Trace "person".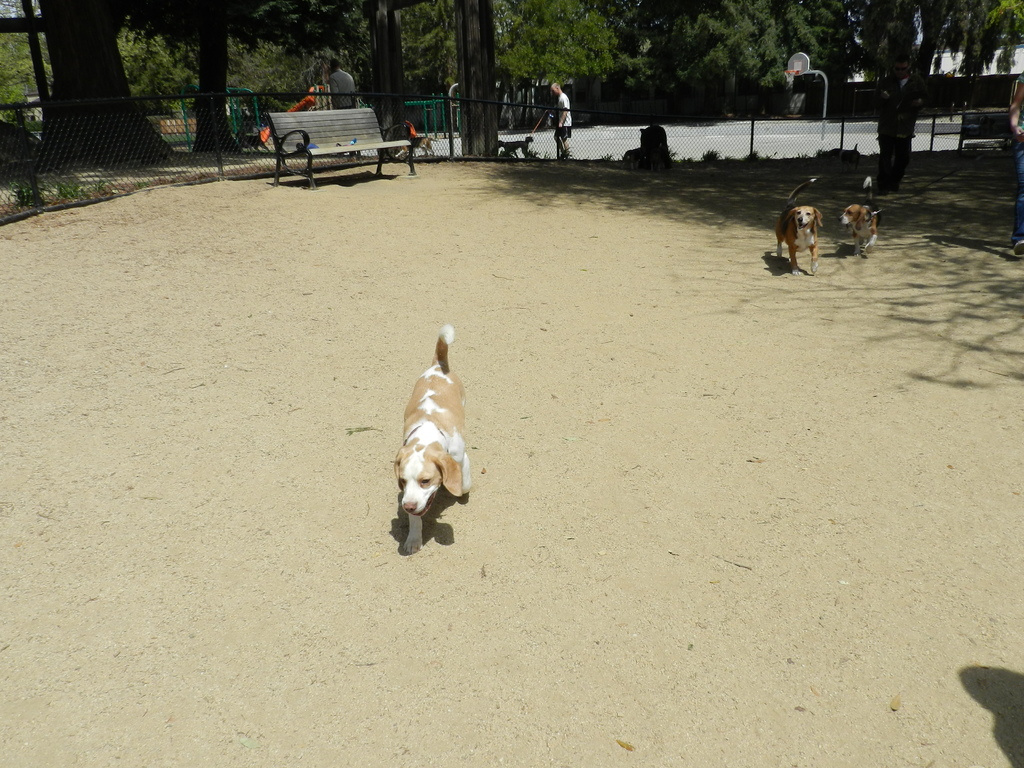
Traced to bbox=[319, 53, 358, 106].
